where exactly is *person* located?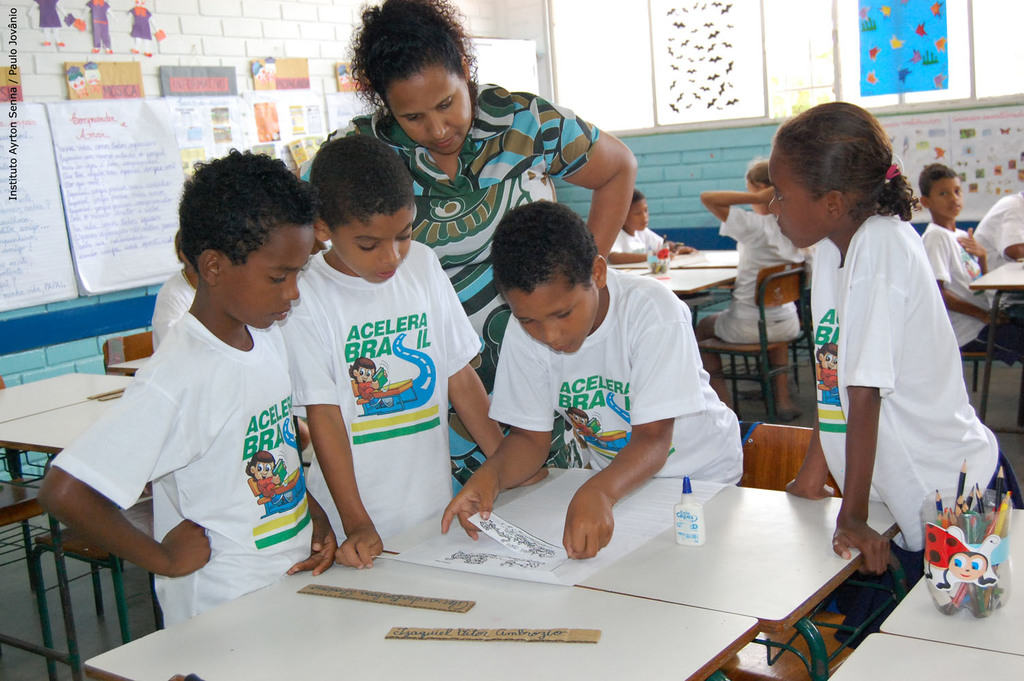
Its bounding box is detection(347, 356, 395, 409).
